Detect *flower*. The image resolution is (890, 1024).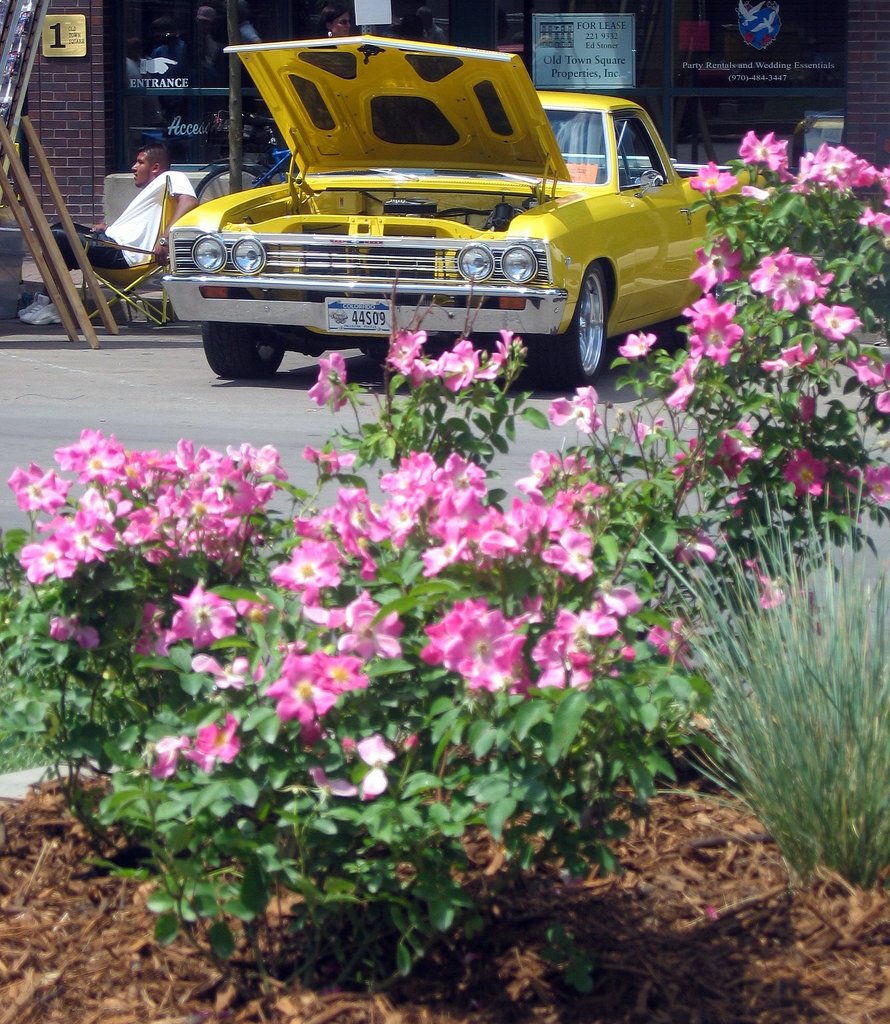
rect(875, 163, 889, 202).
